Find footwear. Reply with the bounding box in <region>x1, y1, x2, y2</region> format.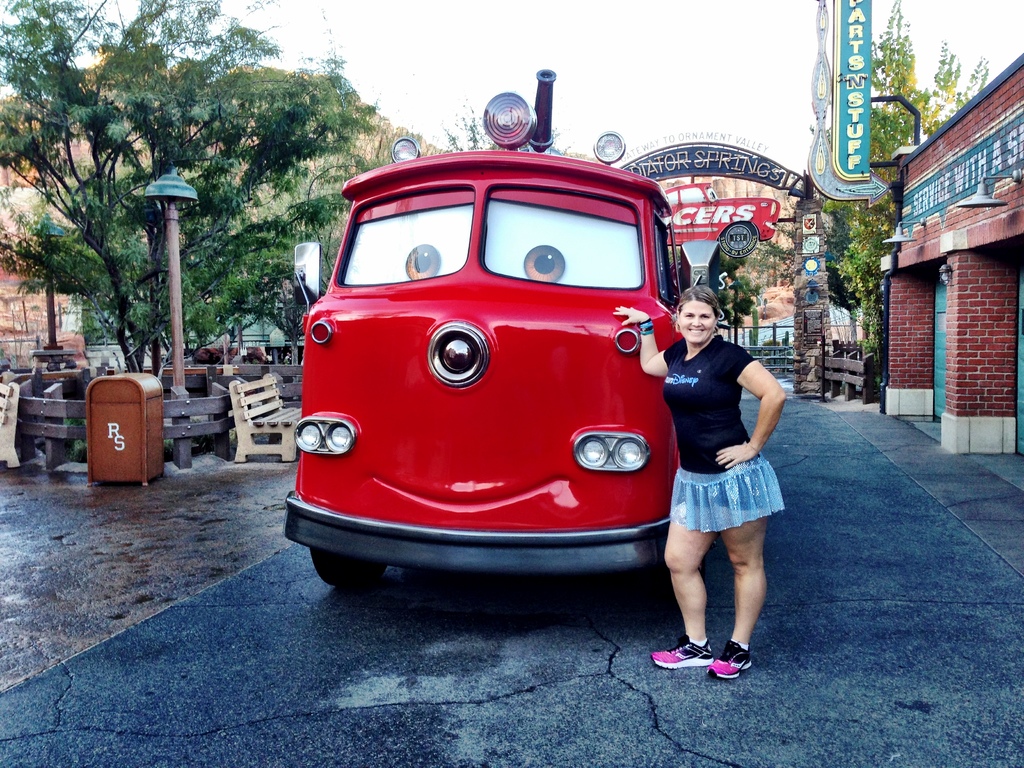
<region>707, 637, 755, 677</region>.
